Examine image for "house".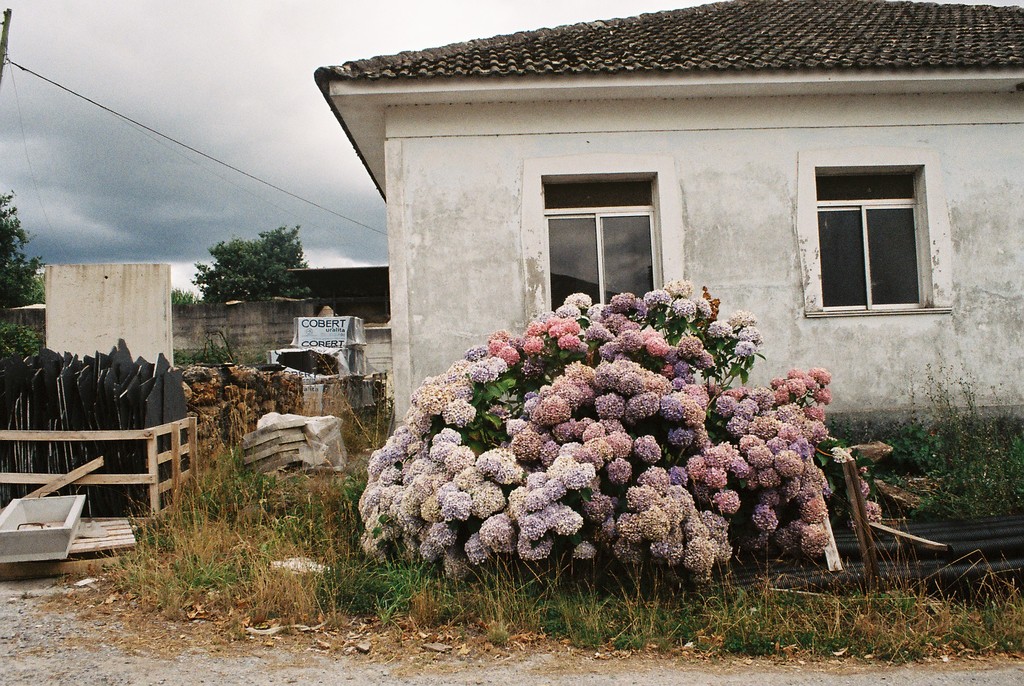
Examination result: [177,309,393,446].
